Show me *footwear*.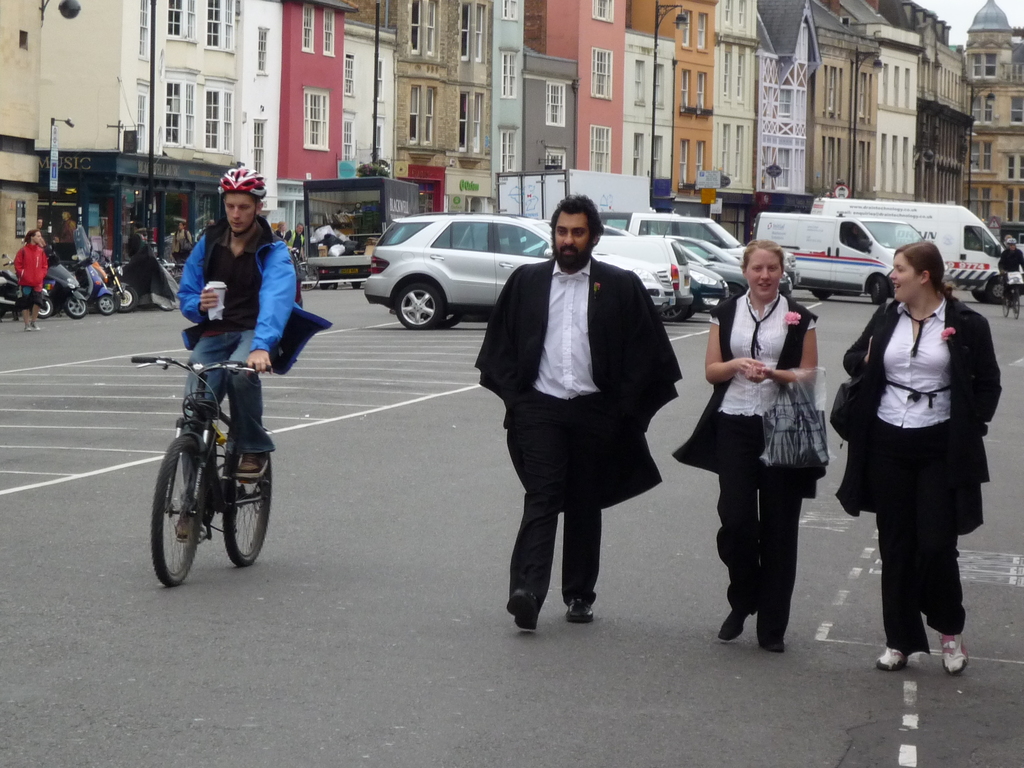
*footwear* is here: 510,588,541,632.
